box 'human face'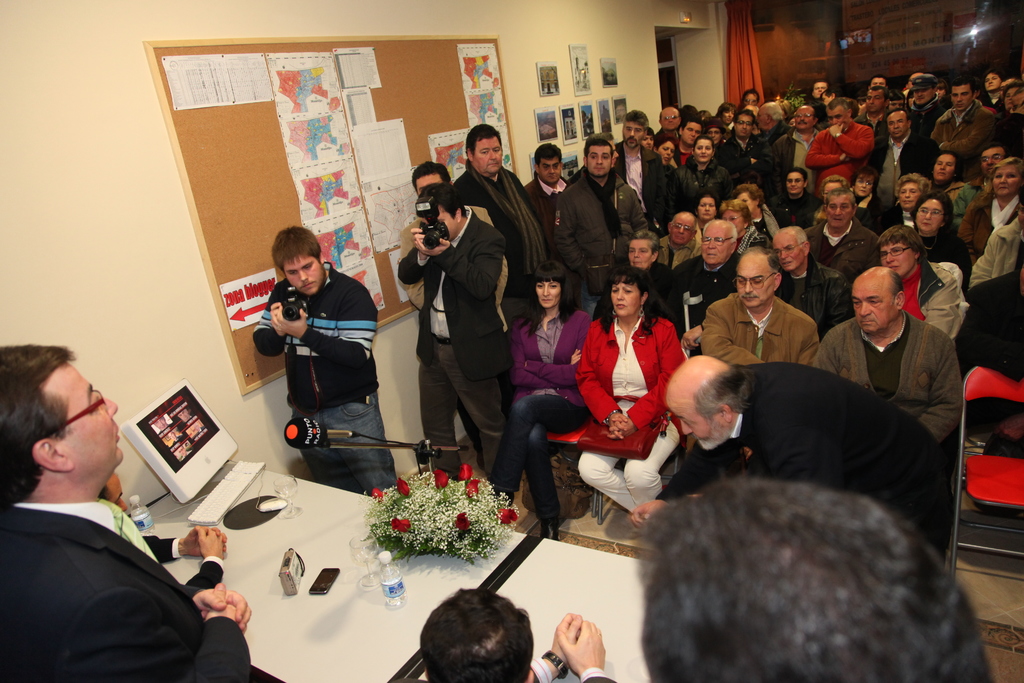
<box>828,198,851,224</box>
